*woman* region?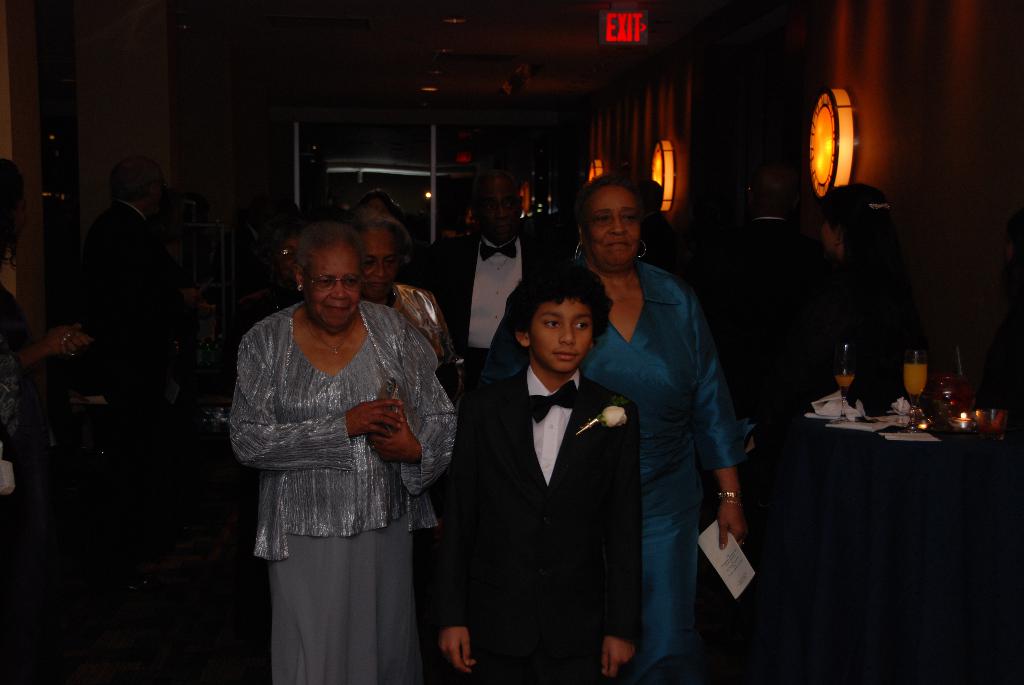
bbox=[228, 214, 461, 684]
